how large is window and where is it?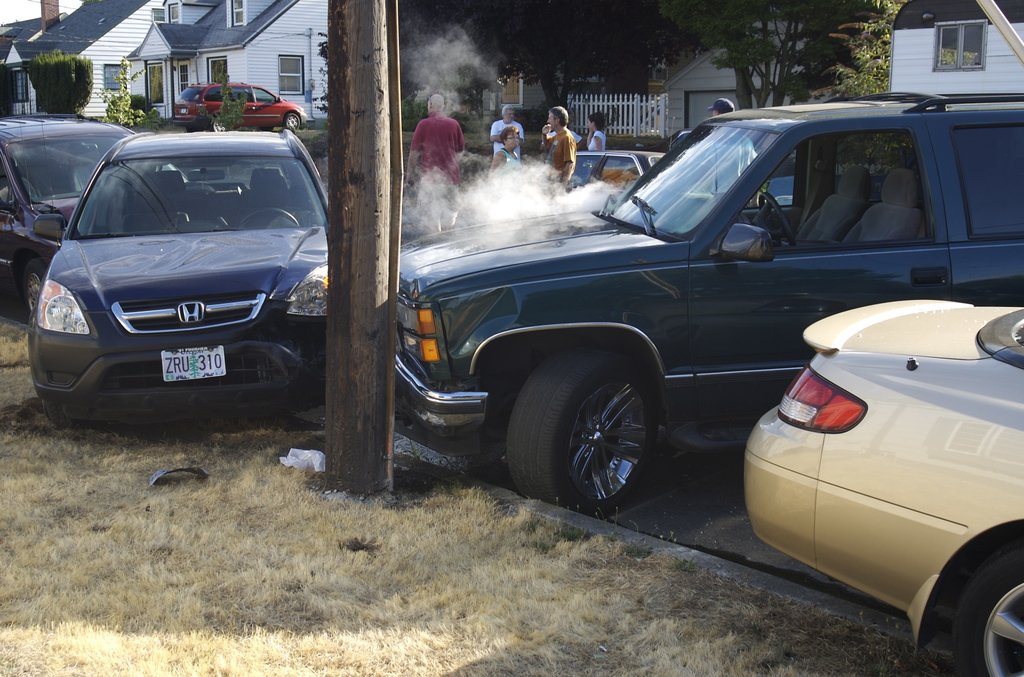
Bounding box: {"left": 15, "top": 70, "right": 25, "bottom": 106}.
